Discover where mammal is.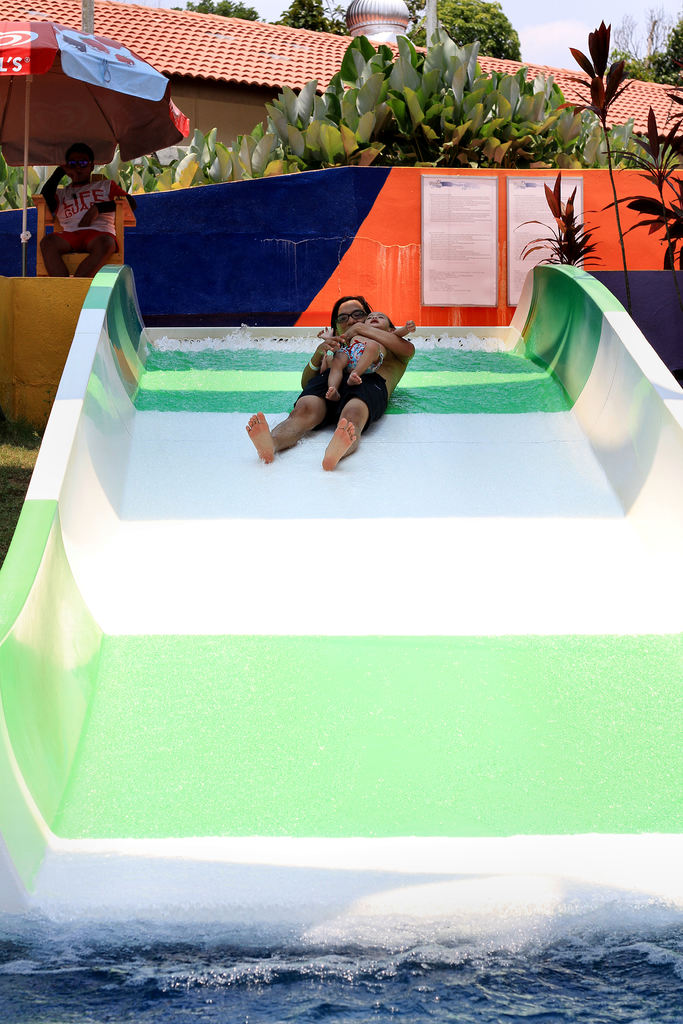
Discovered at [313,323,415,405].
